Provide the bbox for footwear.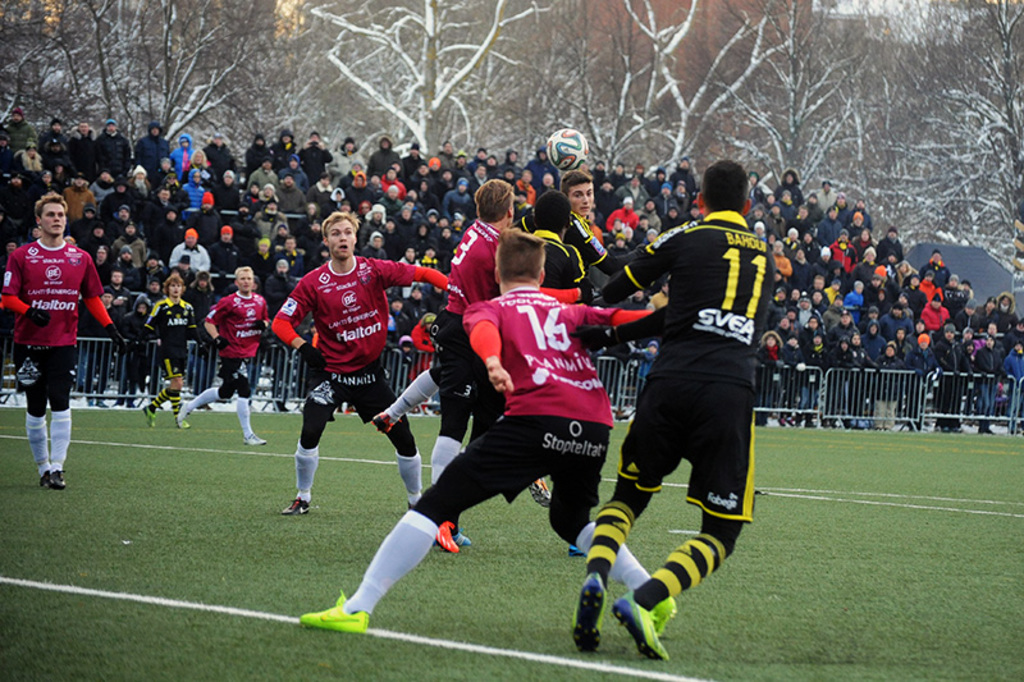
[left=530, top=479, right=553, bottom=509].
